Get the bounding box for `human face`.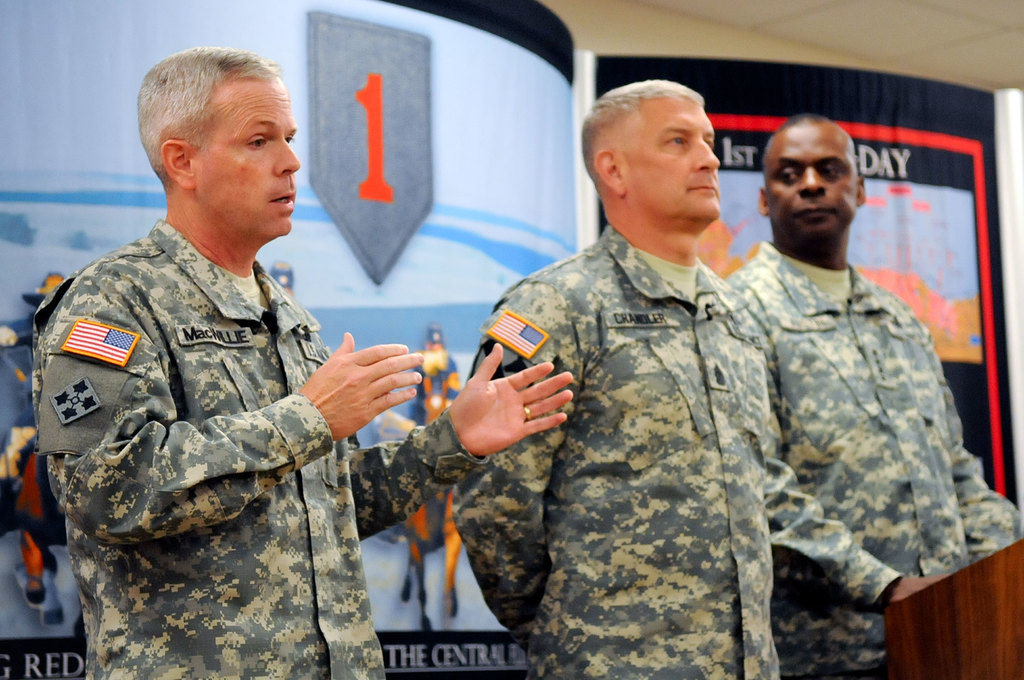
189 82 301 233.
